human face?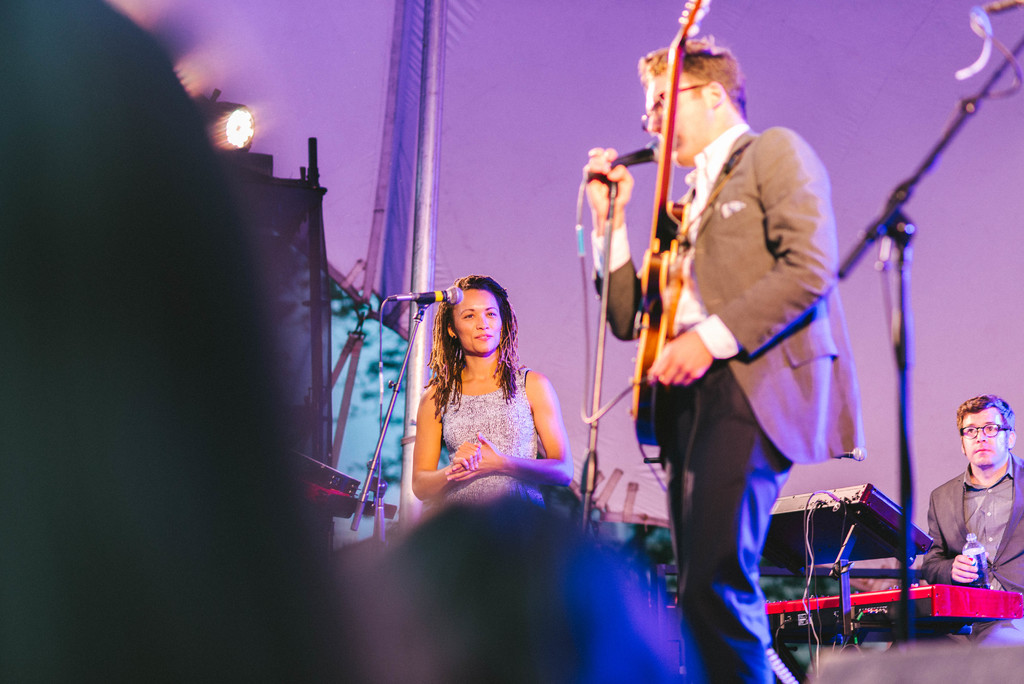
452/293/502/356
